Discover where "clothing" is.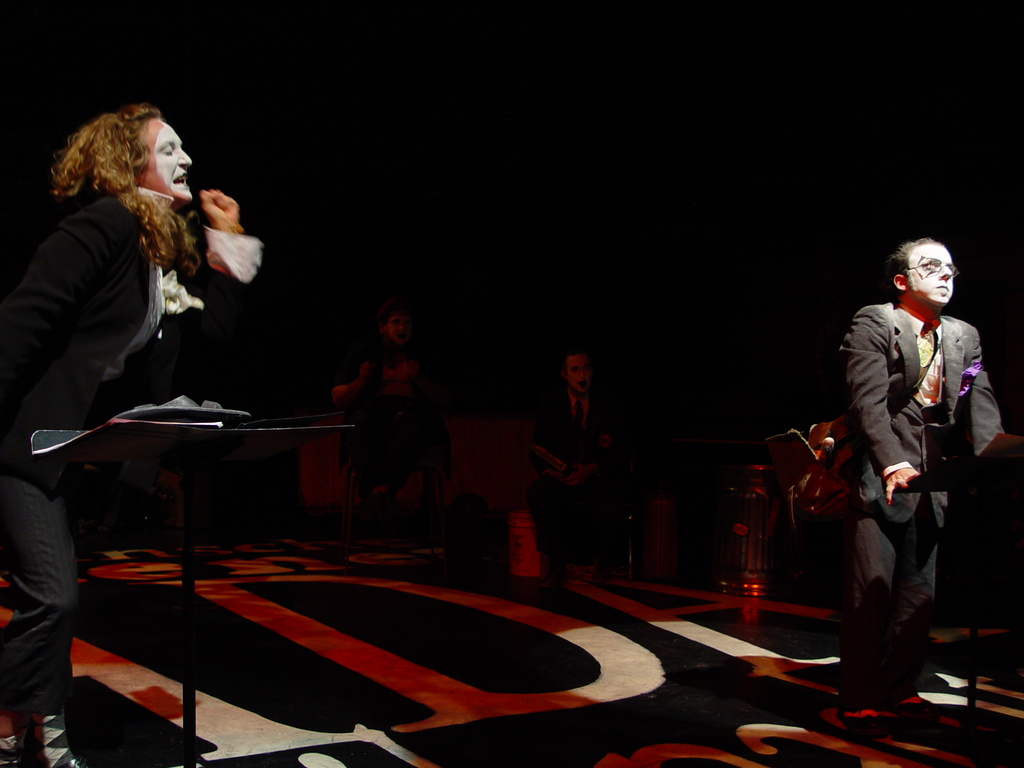
Discovered at detection(0, 197, 262, 721).
